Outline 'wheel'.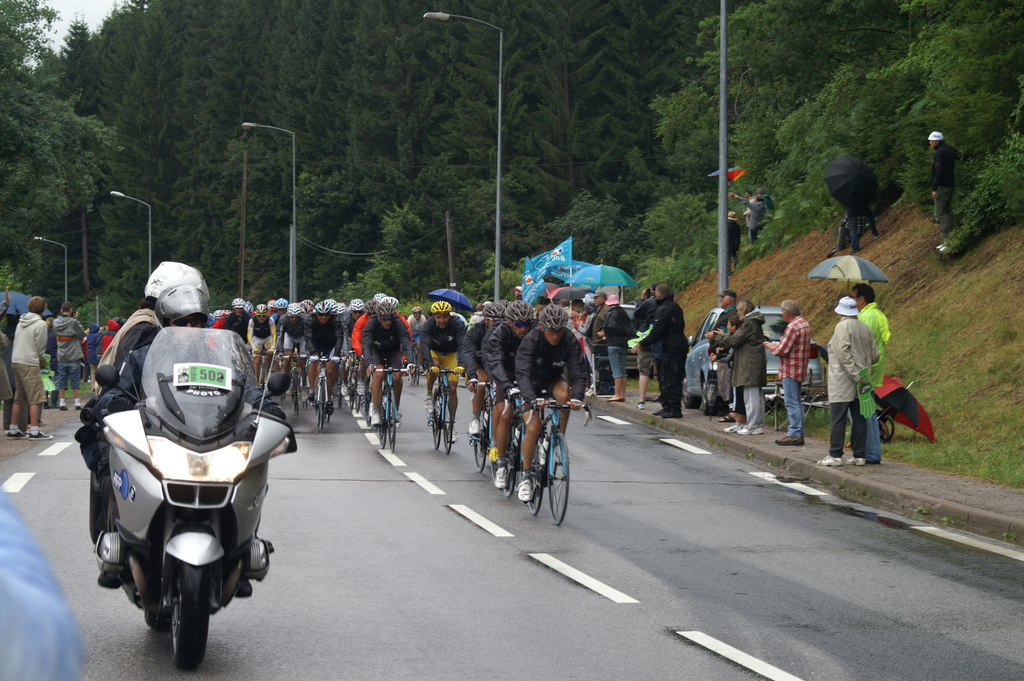
Outline: region(143, 605, 178, 631).
